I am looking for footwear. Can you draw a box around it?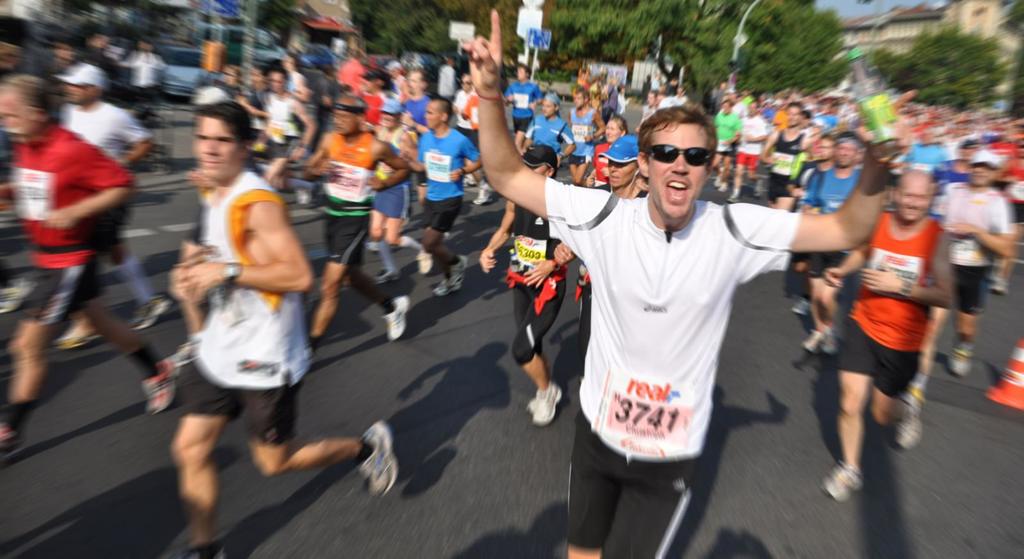
Sure, the bounding box is l=0, t=408, r=24, b=458.
